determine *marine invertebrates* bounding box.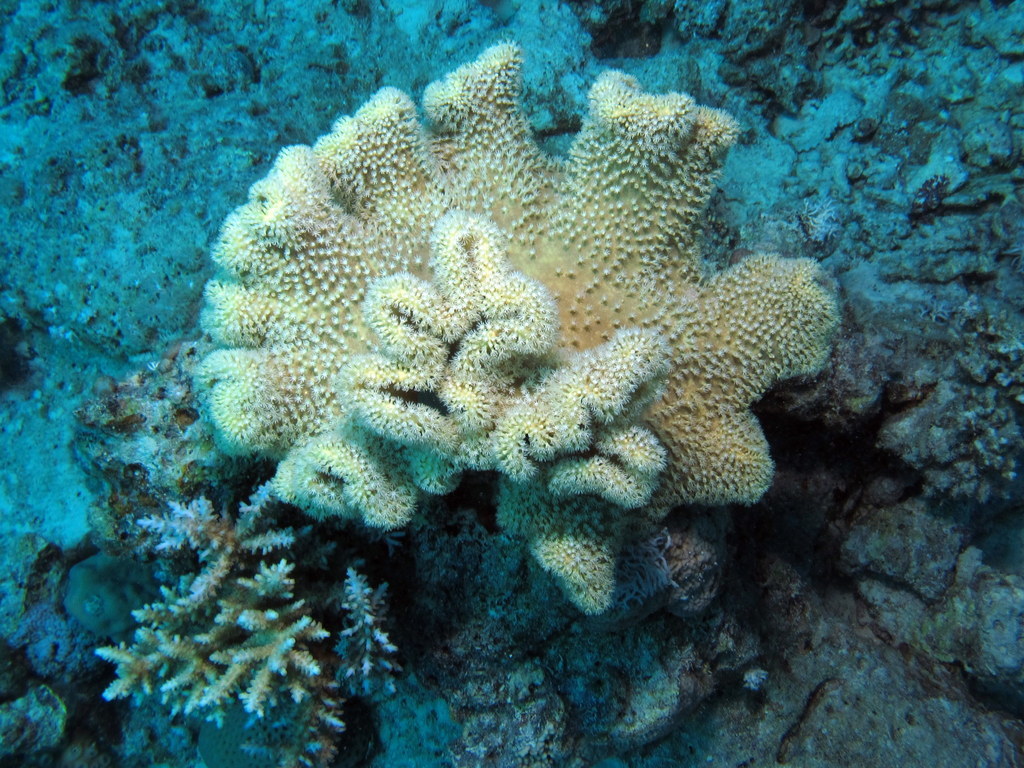
Determined: crop(86, 493, 413, 767).
